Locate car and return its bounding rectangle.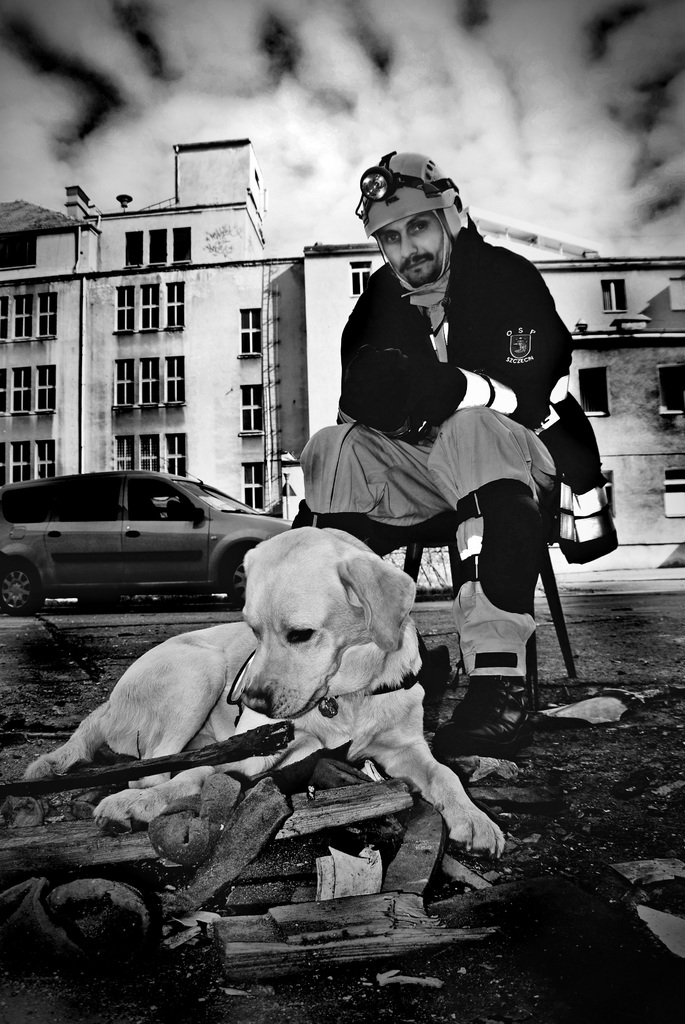
detection(0, 450, 294, 609).
